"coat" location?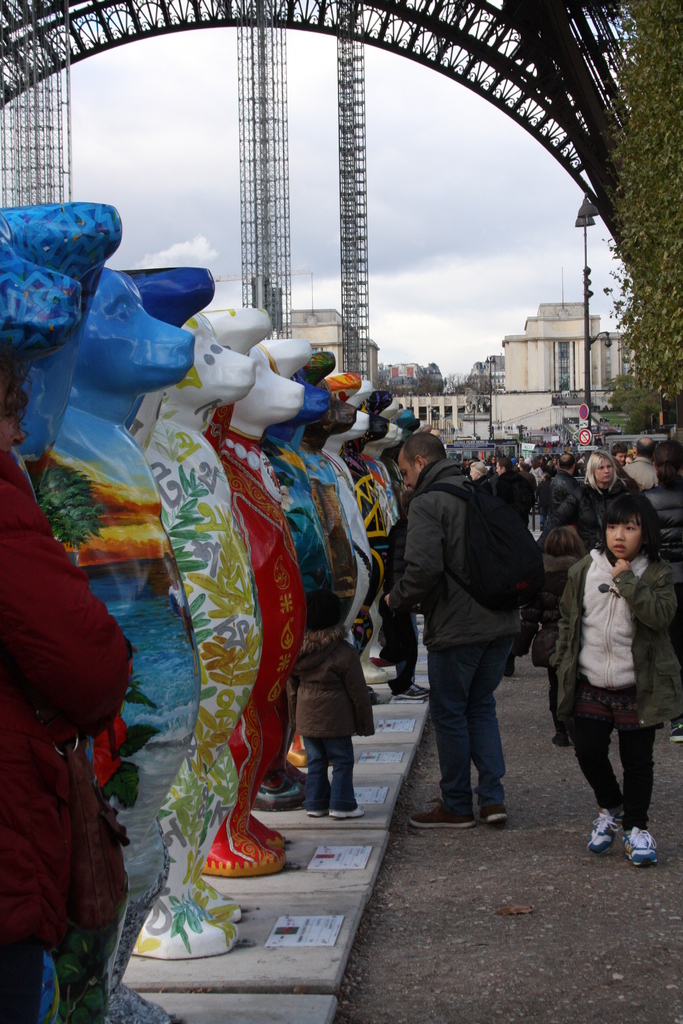
region(388, 456, 525, 644)
